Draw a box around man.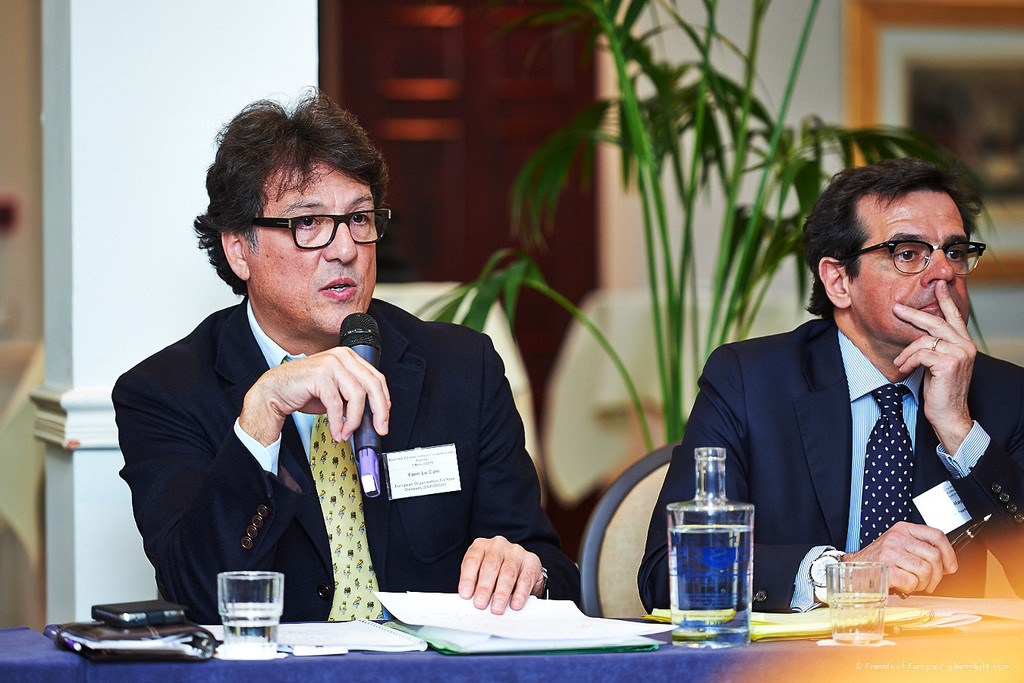
[108,83,580,618].
